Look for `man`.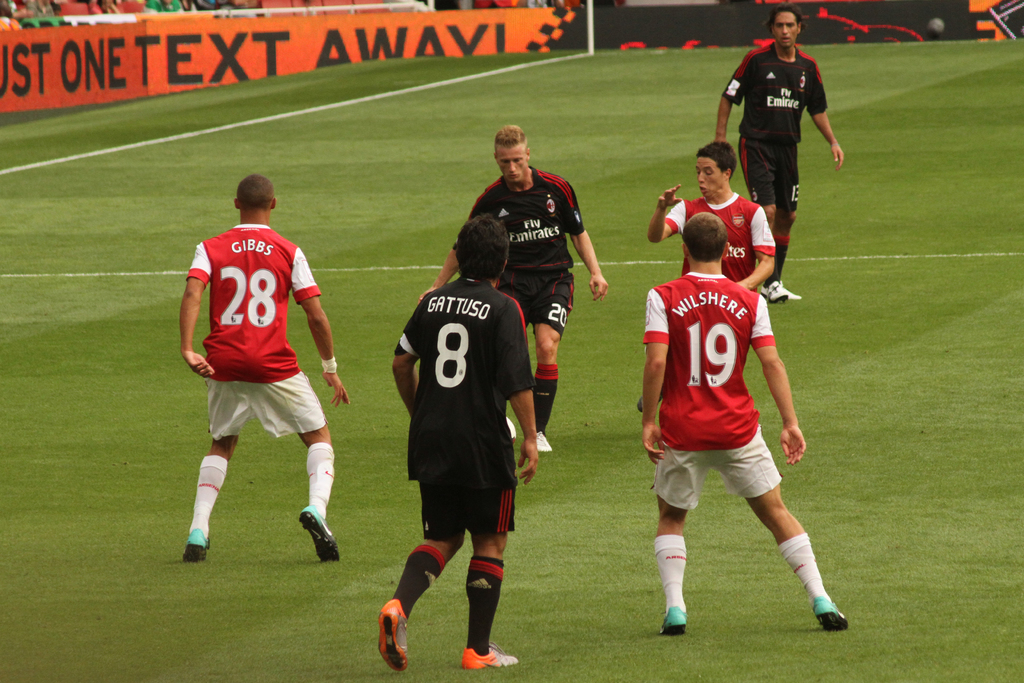
Found: l=181, t=173, r=348, b=562.
